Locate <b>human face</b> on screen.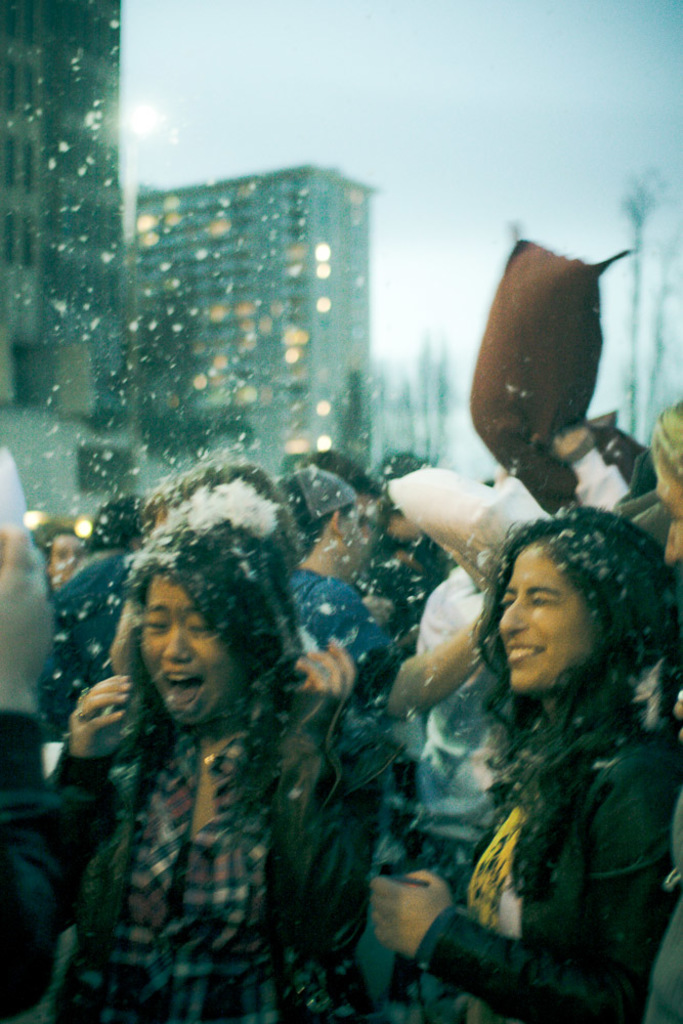
On screen at (143,568,242,725).
